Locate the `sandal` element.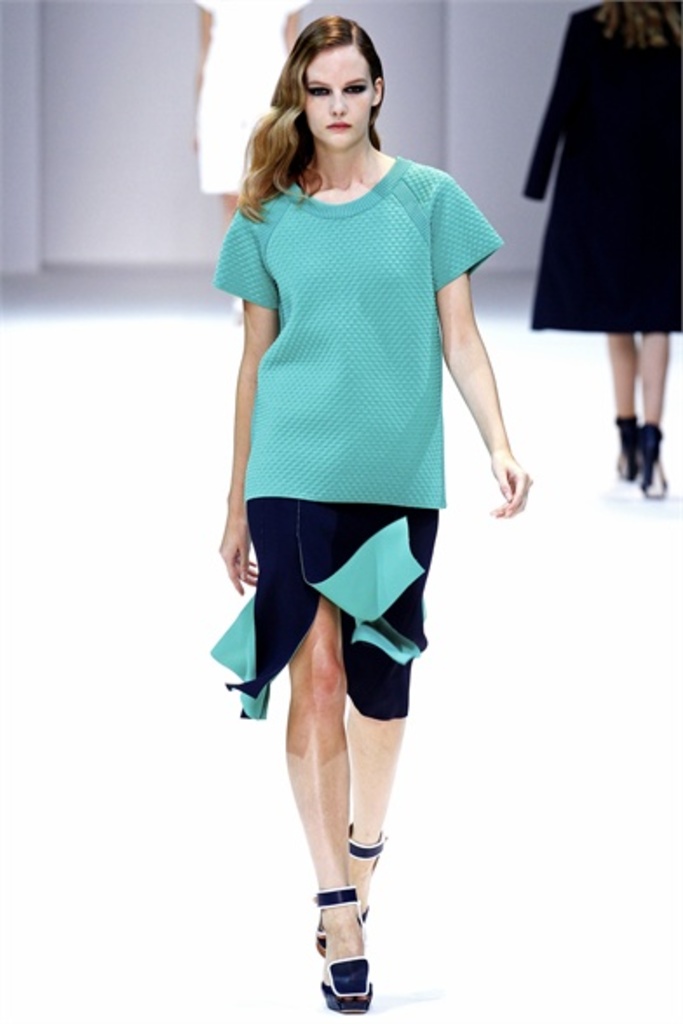
Element bbox: {"x1": 629, "y1": 421, "x2": 662, "y2": 498}.
